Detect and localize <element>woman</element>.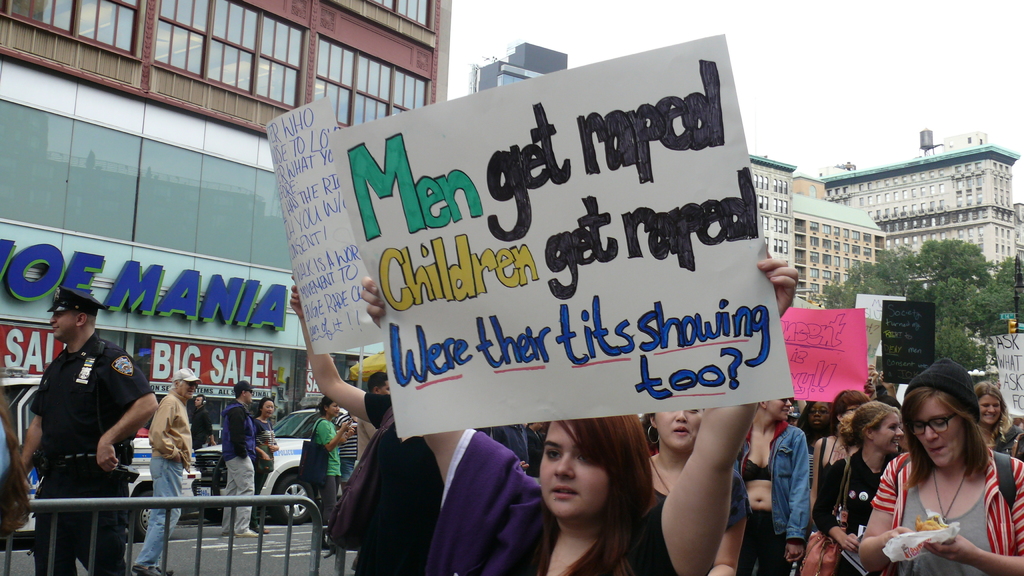
Localized at rect(650, 402, 756, 575).
